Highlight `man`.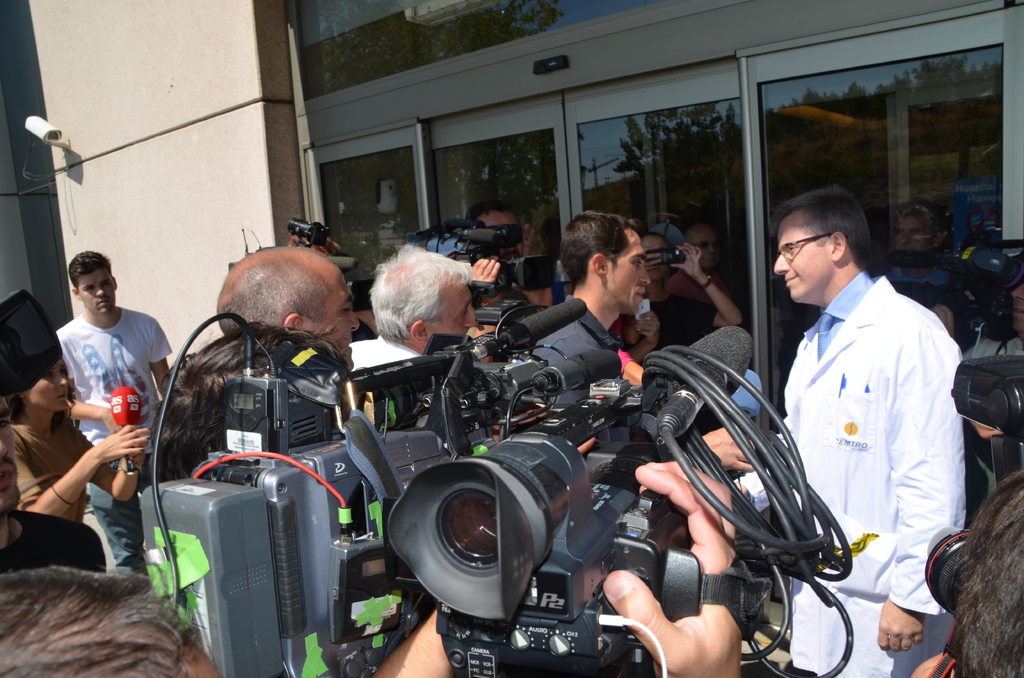
Highlighted region: locate(0, 393, 107, 576).
